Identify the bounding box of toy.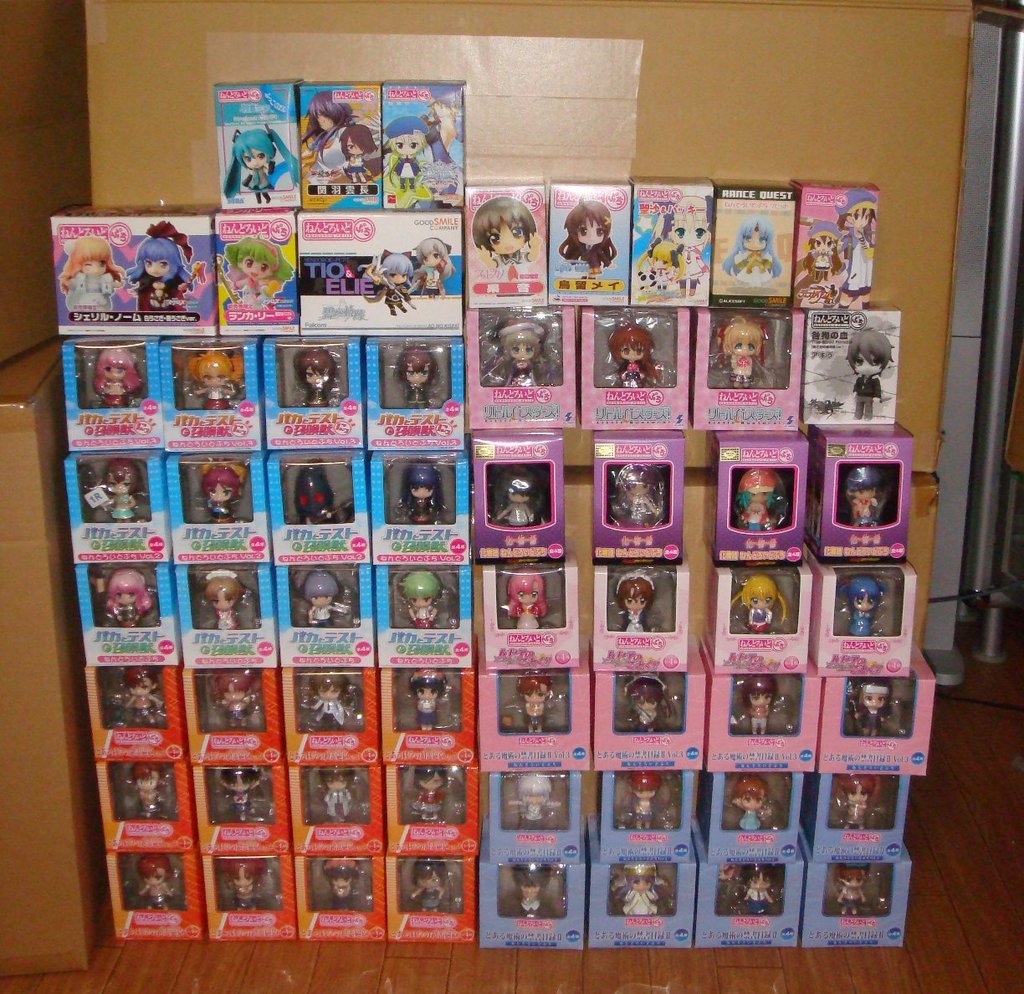
409,665,447,718.
